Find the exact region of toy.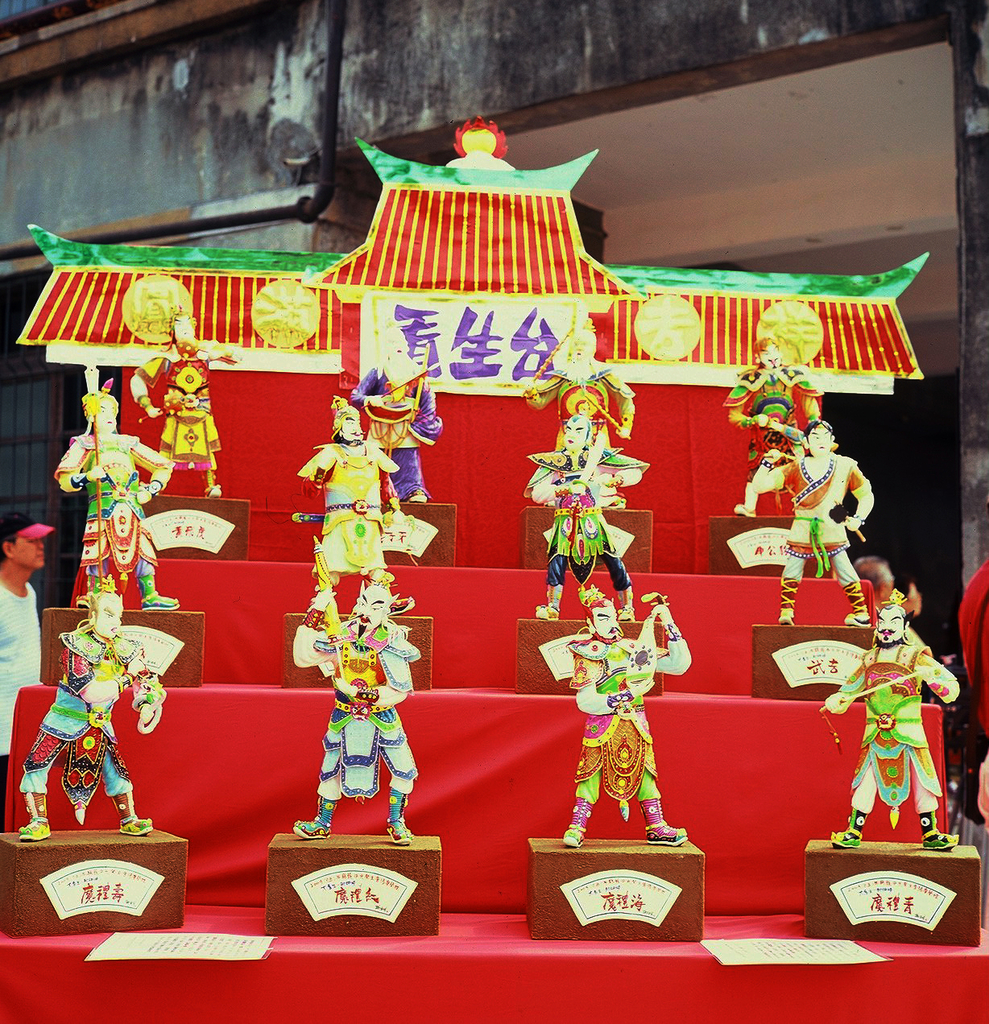
Exact region: (x1=749, y1=414, x2=887, y2=618).
